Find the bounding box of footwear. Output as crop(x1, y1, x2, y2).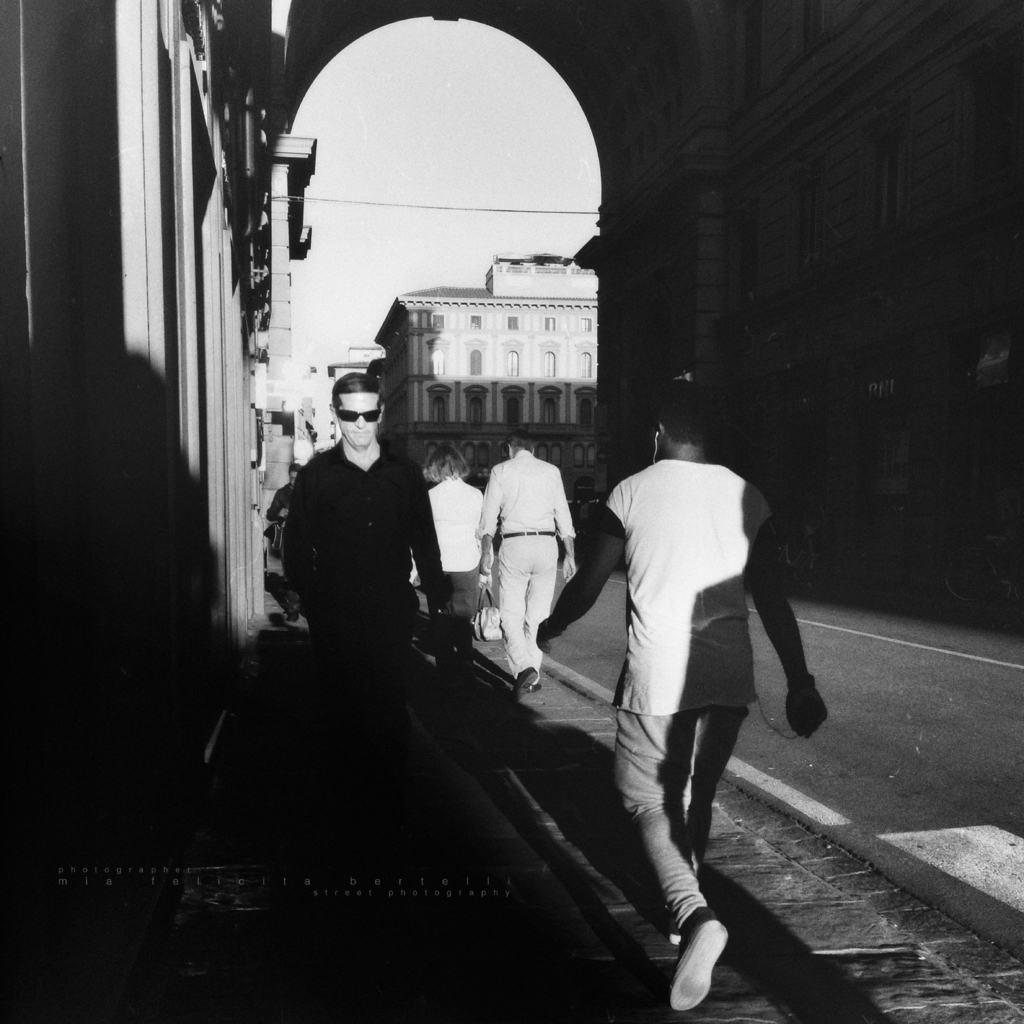
crop(667, 917, 685, 950).
